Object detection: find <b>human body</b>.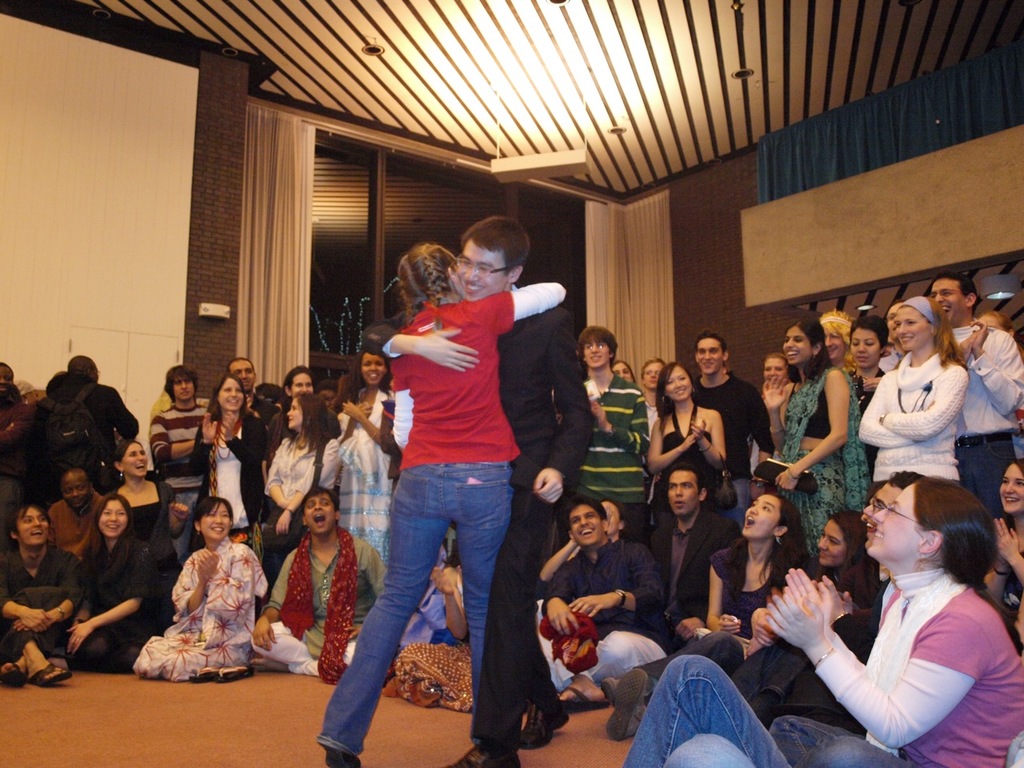
[left=654, top=367, right=731, bottom=505].
